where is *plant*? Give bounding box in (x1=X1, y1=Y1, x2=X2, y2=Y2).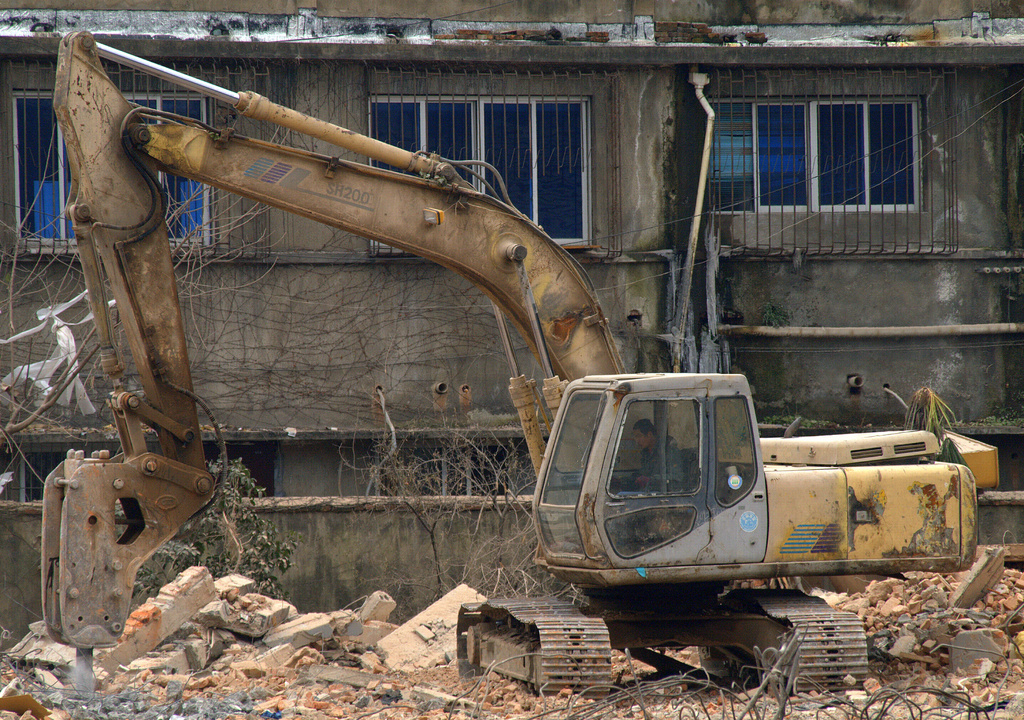
(x1=340, y1=406, x2=556, y2=605).
